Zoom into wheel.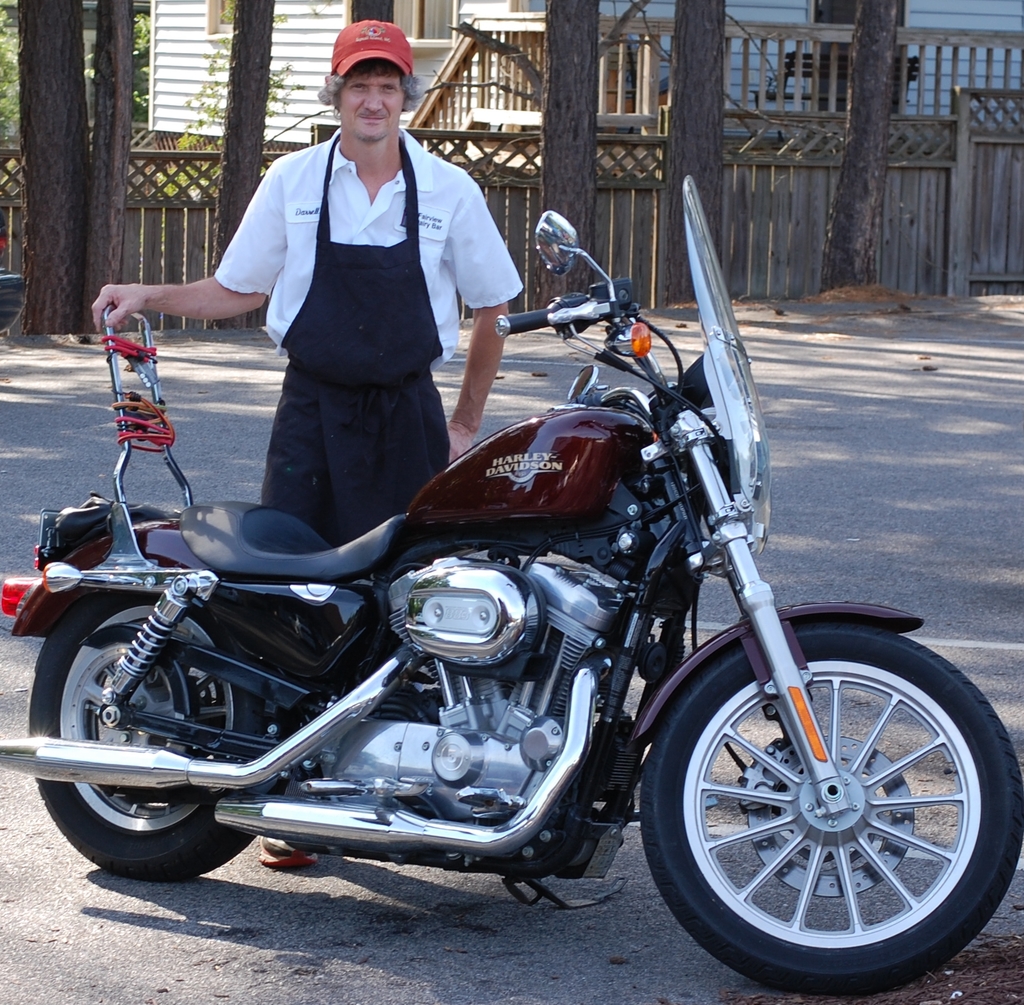
Zoom target: [left=648, top=634, right=998, bottom=970].
